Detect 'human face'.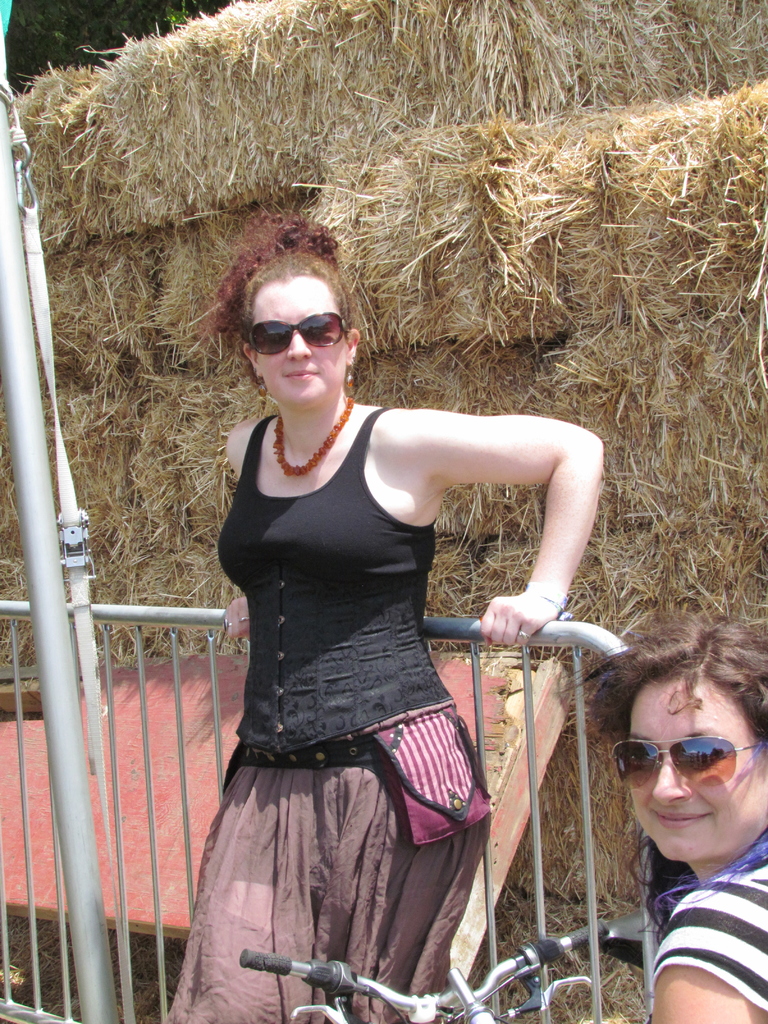
Detected at region(628, 686, 767, 863).
